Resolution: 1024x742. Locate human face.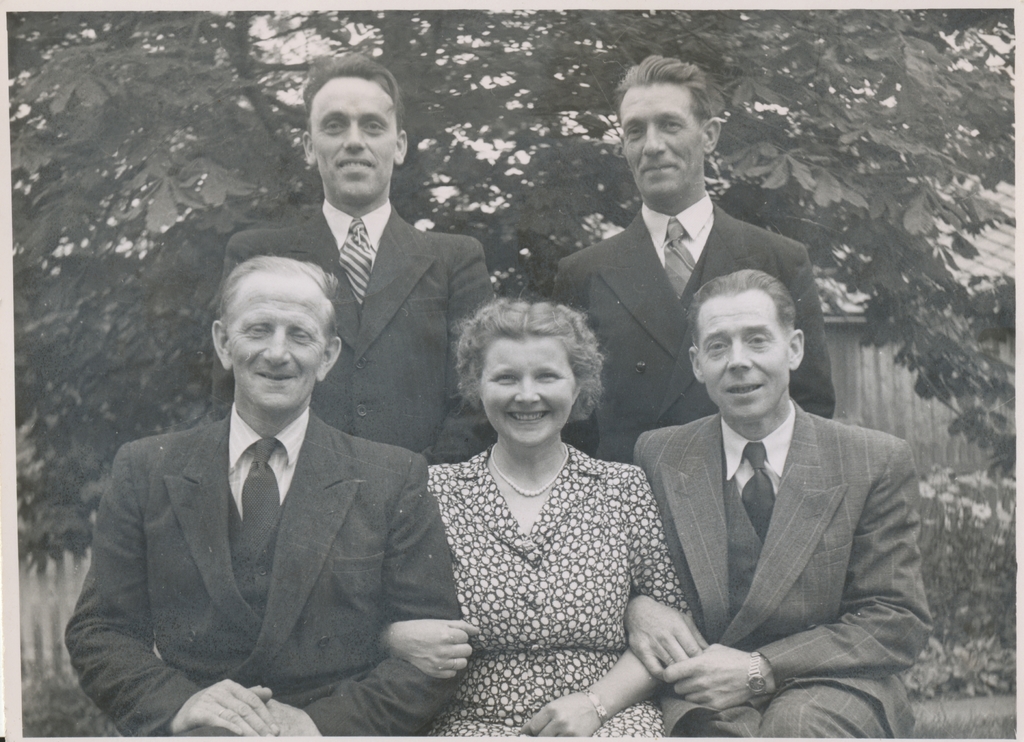
locate(479, 333, 576, 449).
